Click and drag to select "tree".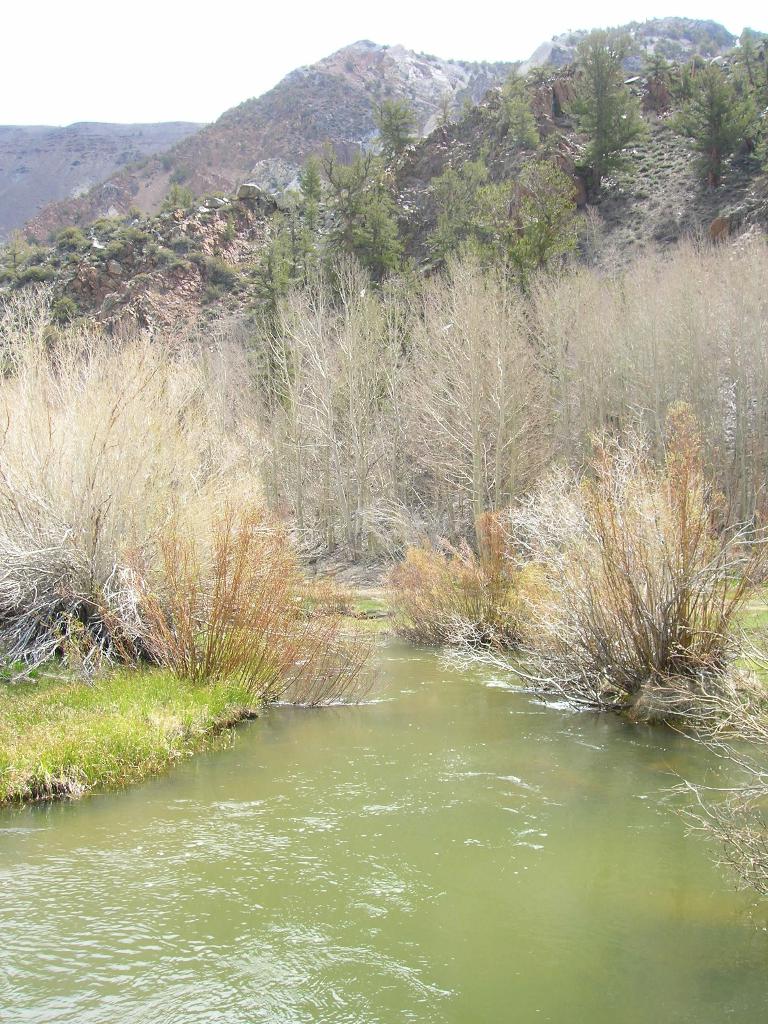
Selection: <box>674,70,765,184</box>.
